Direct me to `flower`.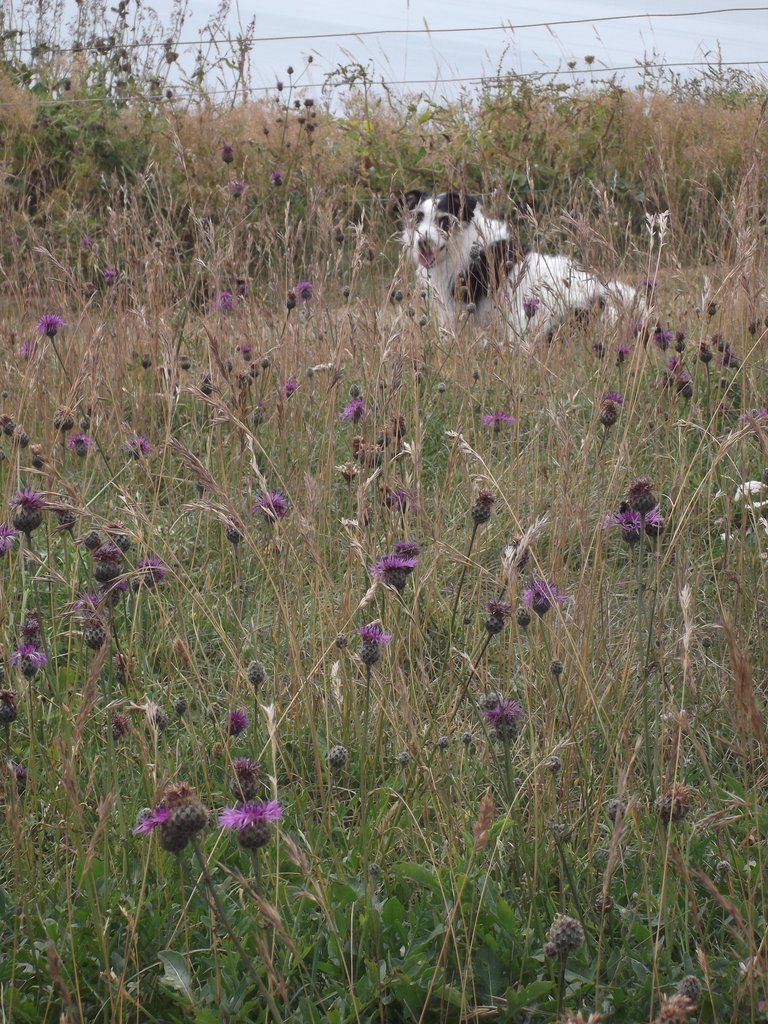
Direction: 1 407 90 470.
